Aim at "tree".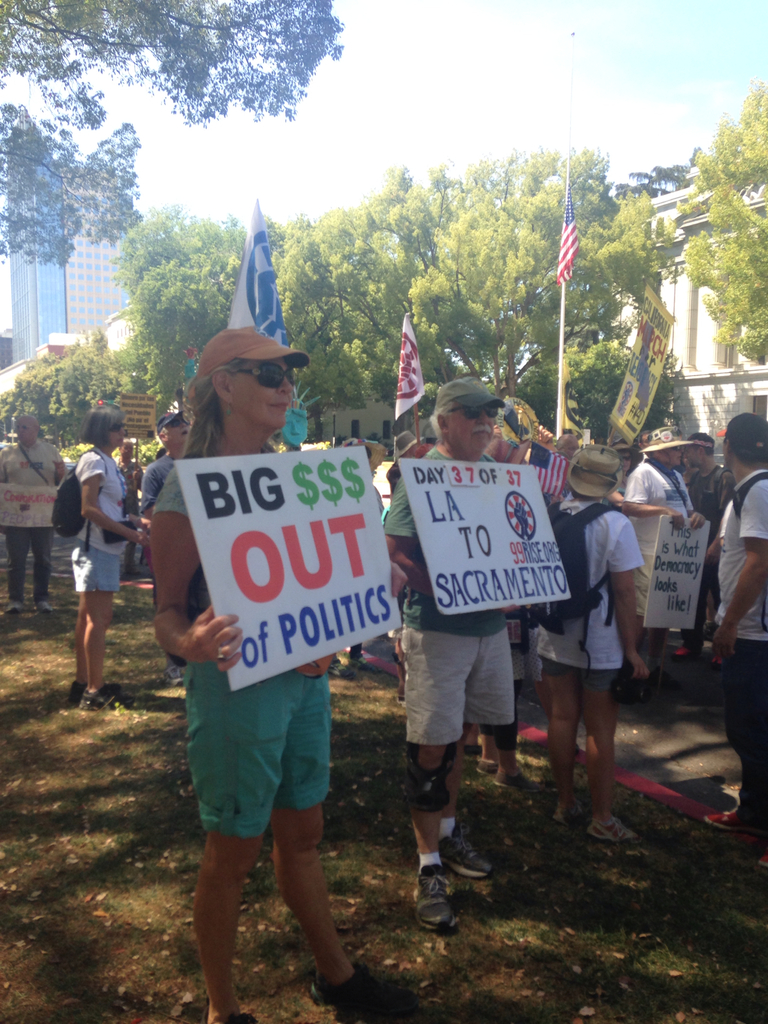
Aimed at (422, 140, 625, 406).
